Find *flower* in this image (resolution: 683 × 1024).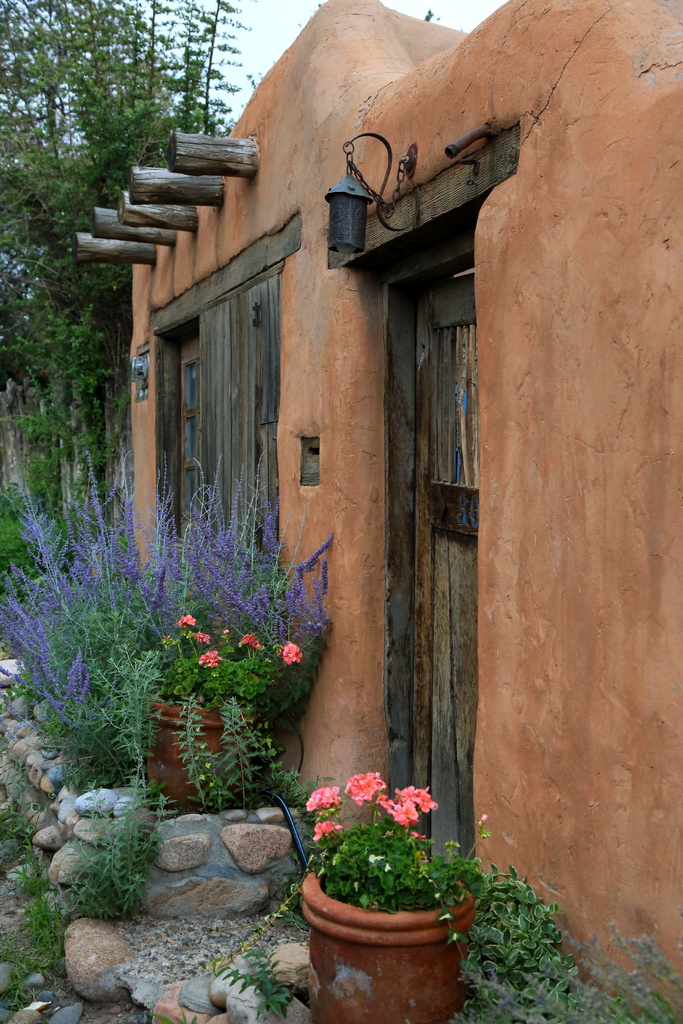
(304, 826, 337, 847).
